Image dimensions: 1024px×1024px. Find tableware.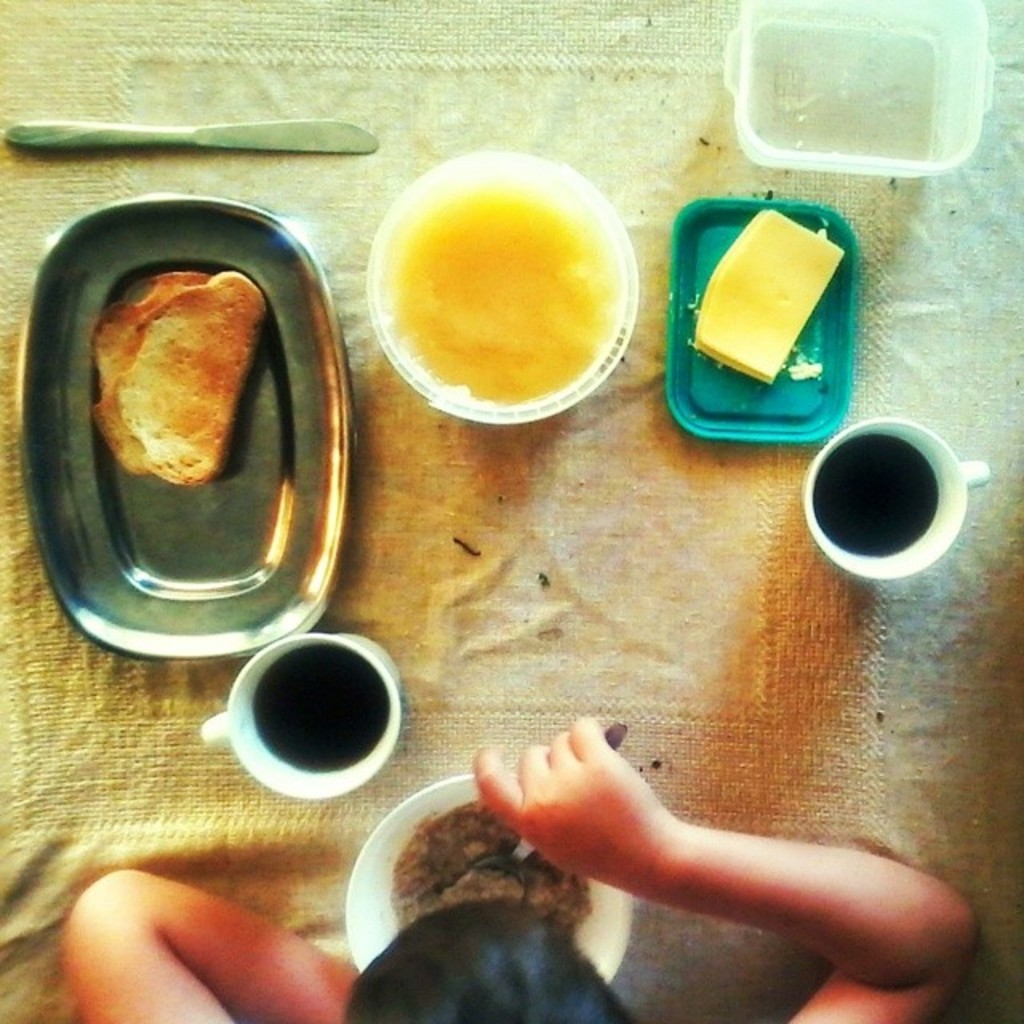
bbox=(197, 630, 406, 805).
